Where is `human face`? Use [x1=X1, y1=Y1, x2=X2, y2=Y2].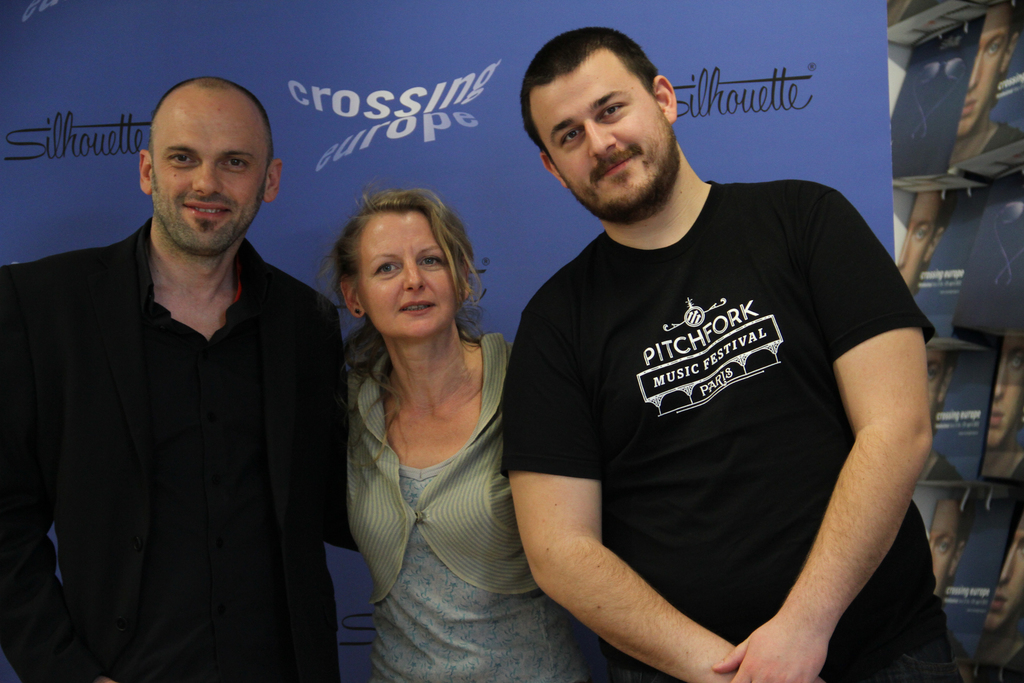
[x1=358, y1=209, x2=460, y2=333].
